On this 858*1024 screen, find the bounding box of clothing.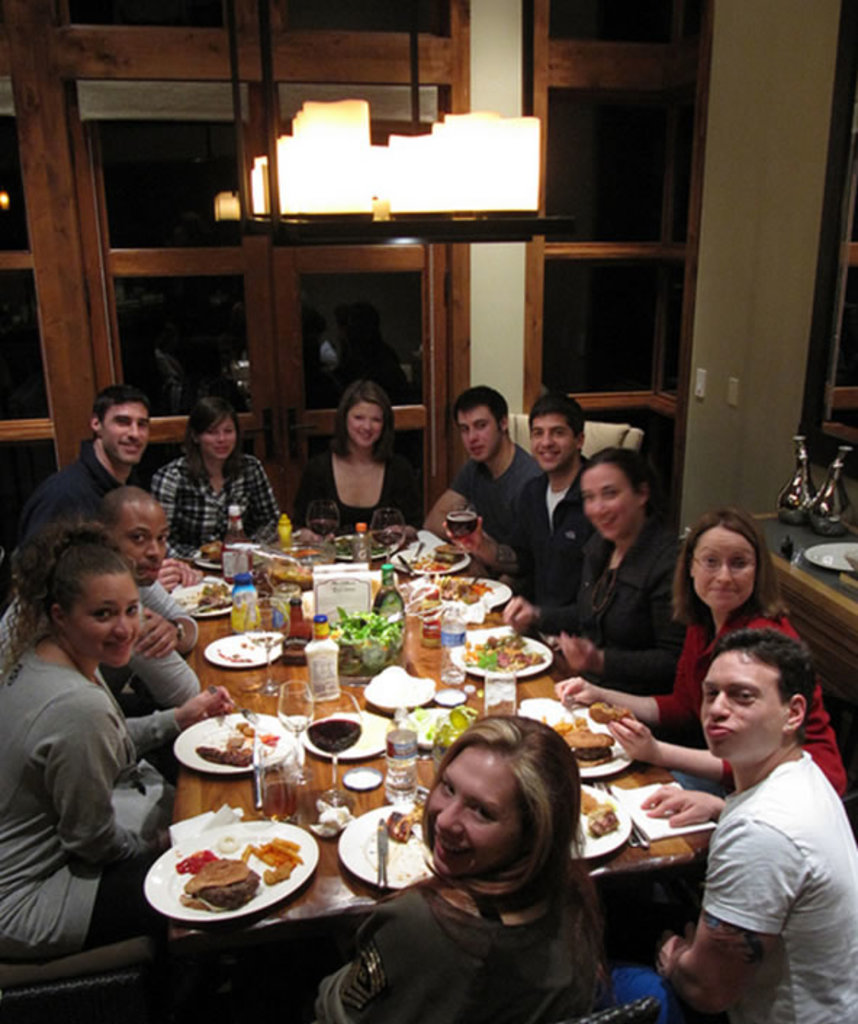
Bounding box: bbox=(0, 587, 212, 697).
